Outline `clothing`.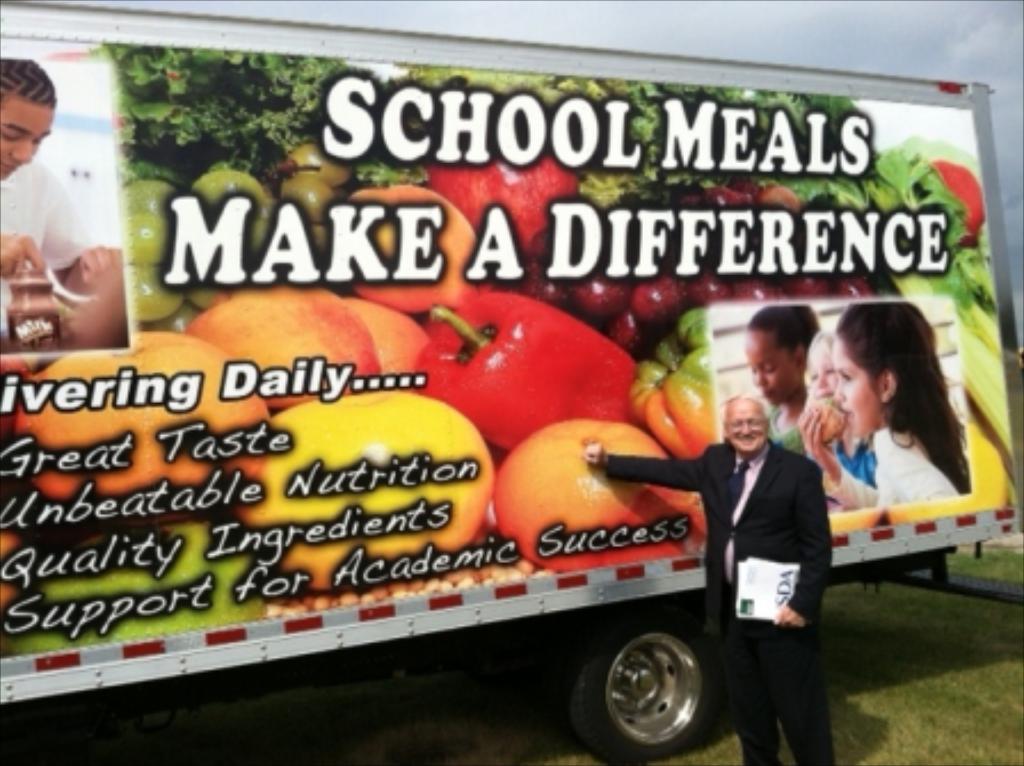
Outline: [x1=608, y1=441, x2=832, y2=764].
